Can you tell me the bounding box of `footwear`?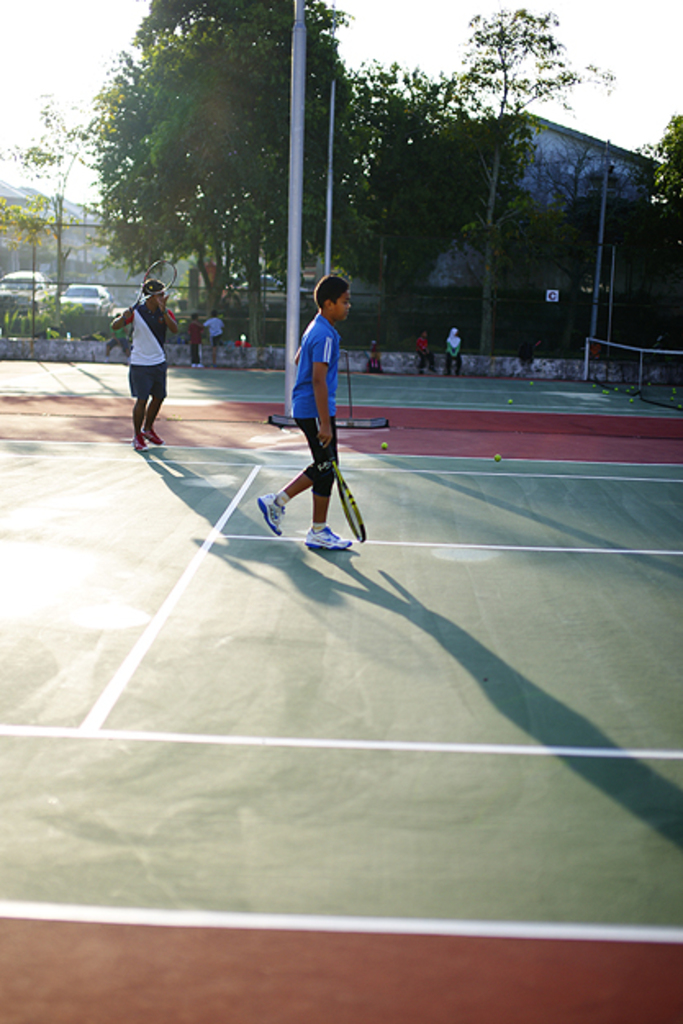
256:493:283:532.
